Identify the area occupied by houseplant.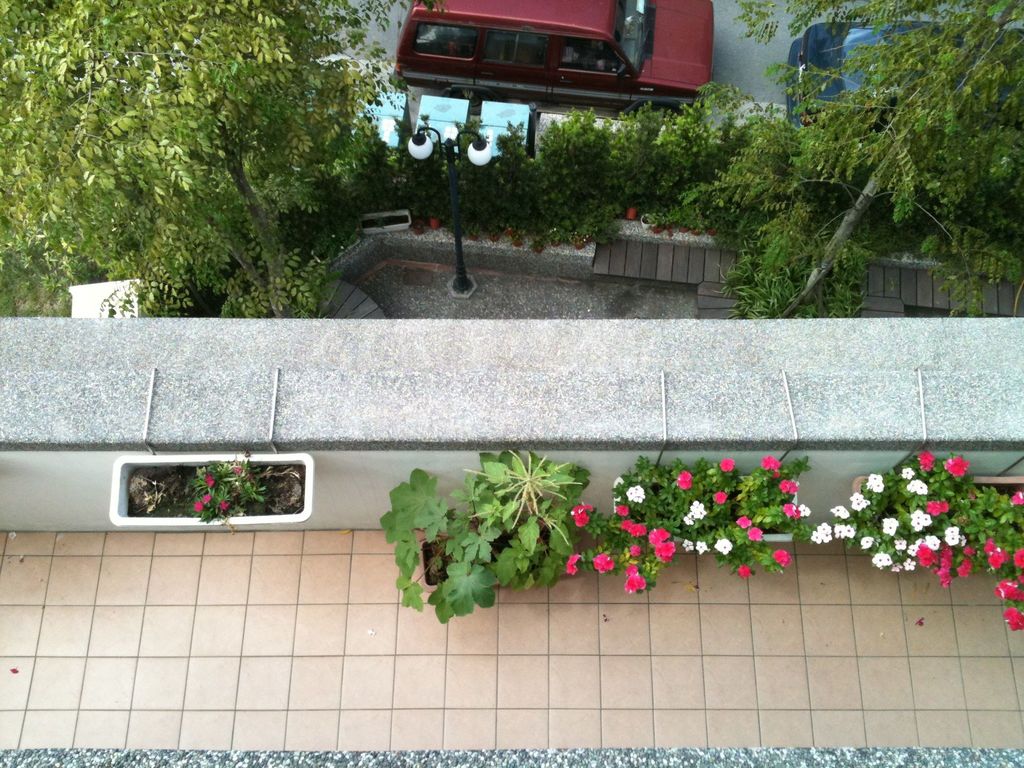
Area: box(803, 454, 1023, 634).
